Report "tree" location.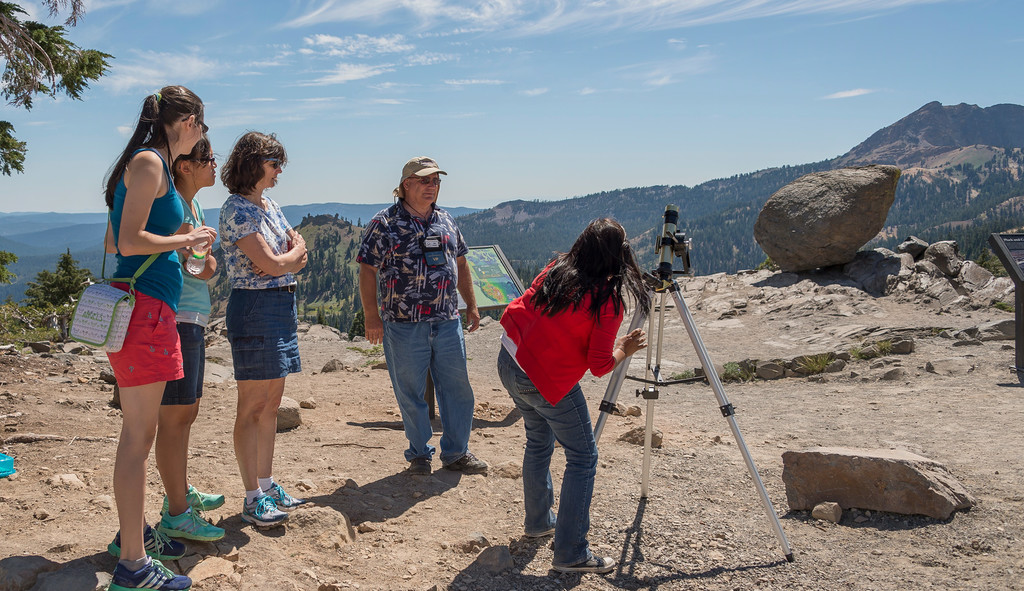
Report: {"x1": 300, "y1": 251, "x2": 324, "y2": 302}.
